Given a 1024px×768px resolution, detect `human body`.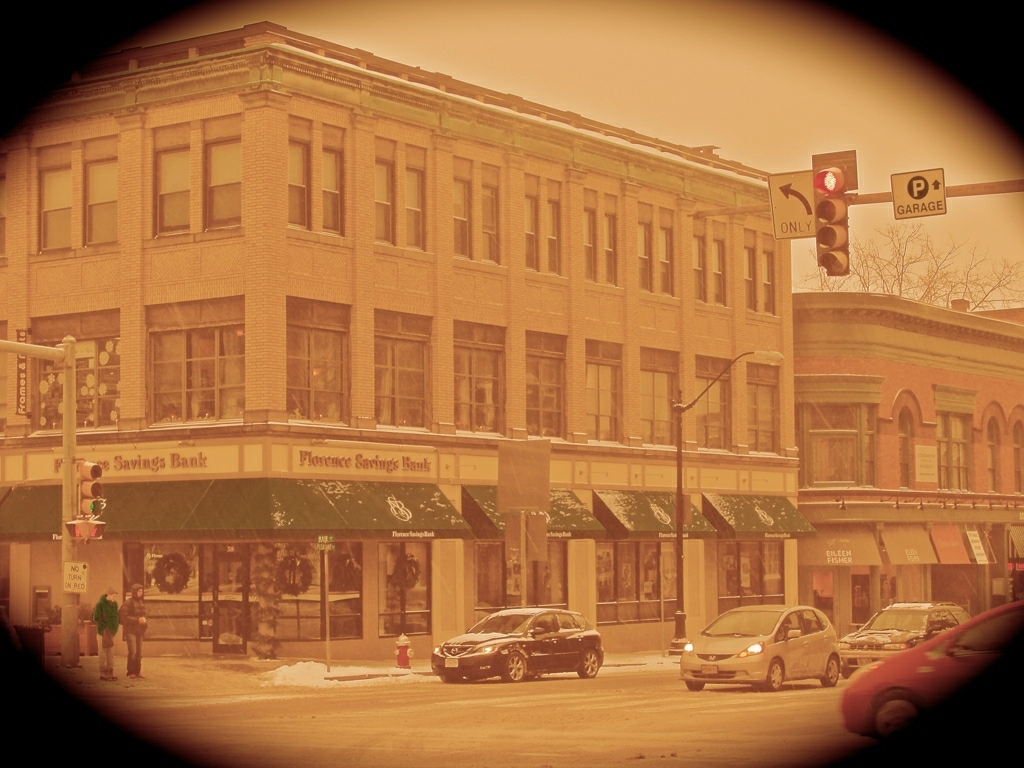
box=[95, 587, 116, 682].
